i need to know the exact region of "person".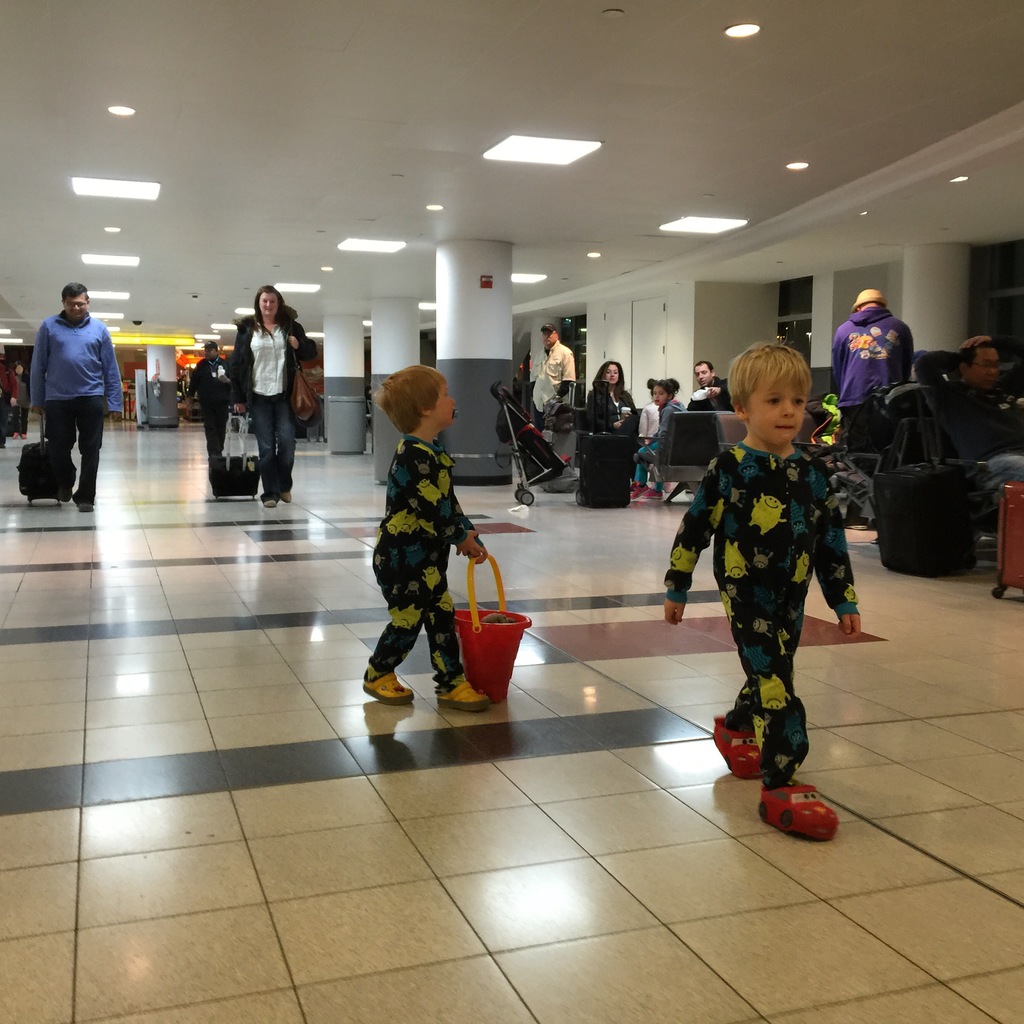
Region: region(693, 360, 730, 410).
